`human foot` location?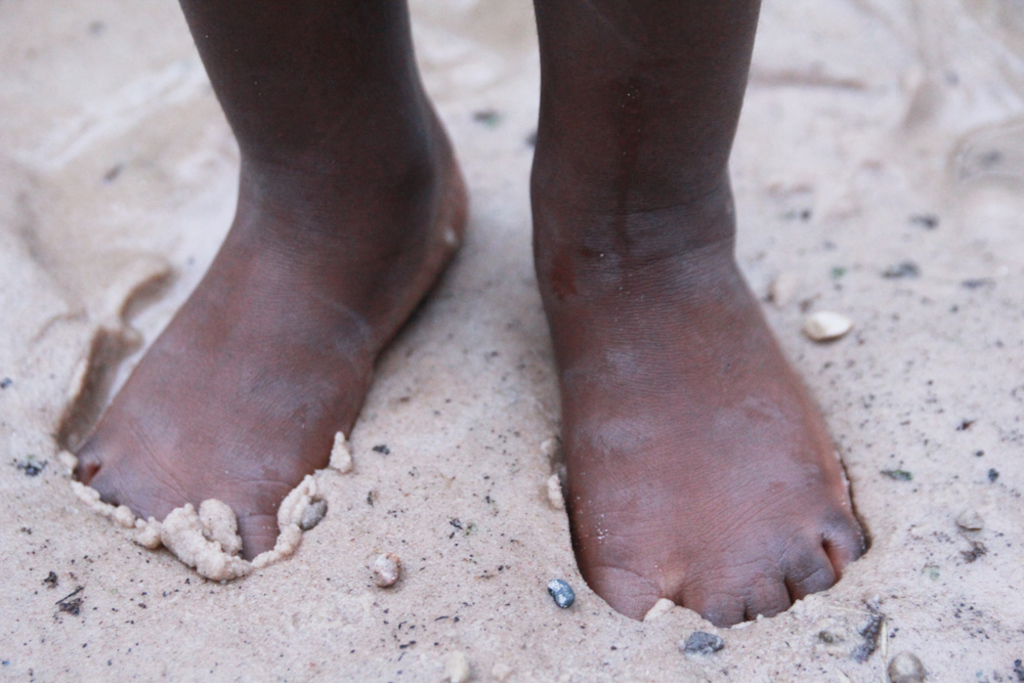
{"left": 72, "top": 71, "right": 471, "bottom": 566}
